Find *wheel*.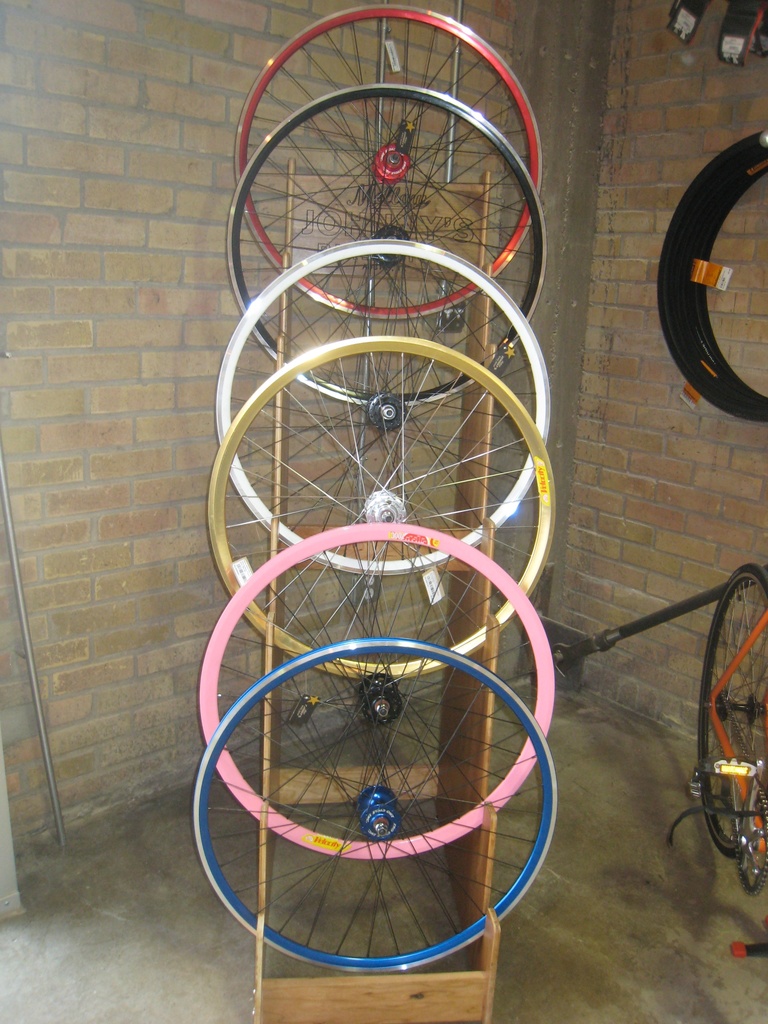
x1=694, y1=562, x2=767, y2=861.
